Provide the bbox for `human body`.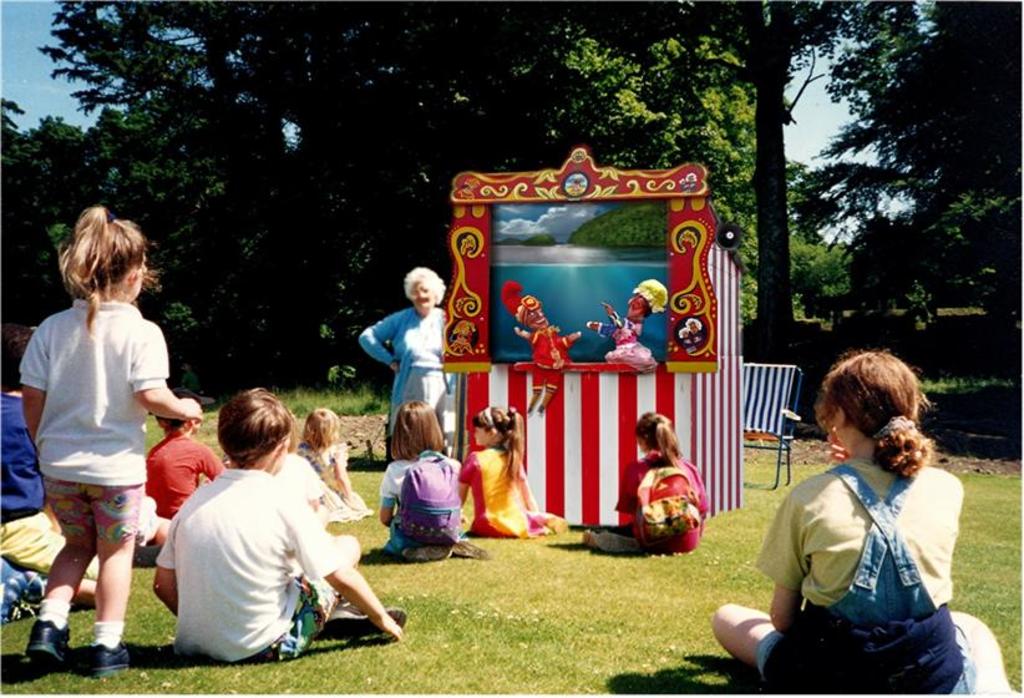
{"left": 452, "top": 395, "right": 564, "bottom": 533}.
